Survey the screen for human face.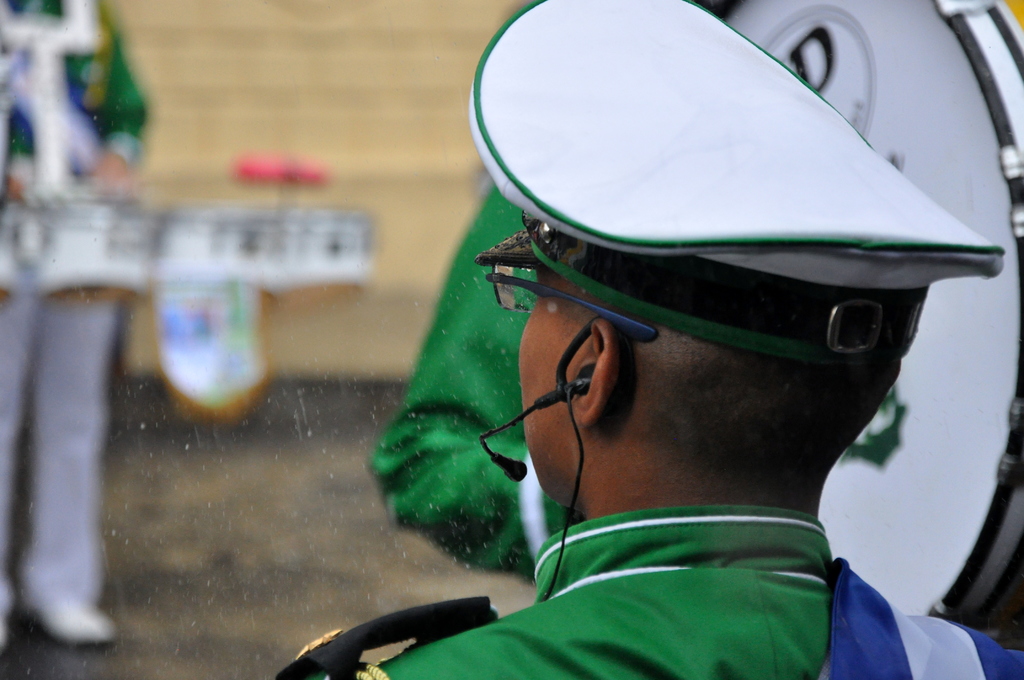
Survey found: (x1=520, y1=270, x2=590, y2=497).
